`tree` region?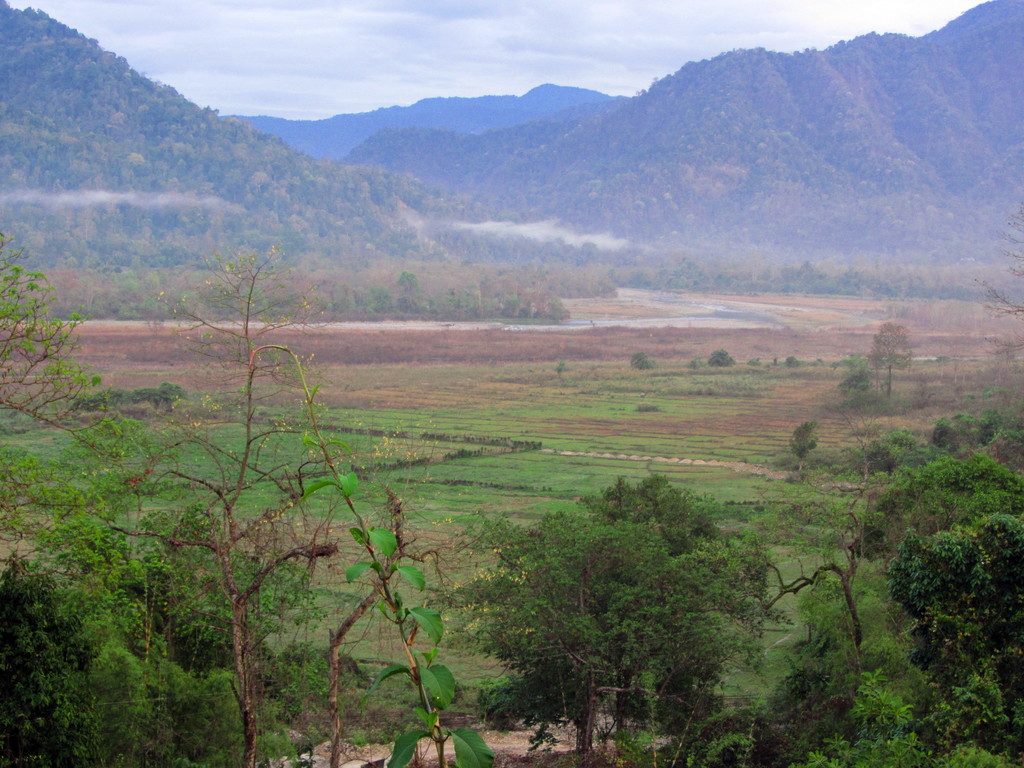
[864, 321, 914, 405]
